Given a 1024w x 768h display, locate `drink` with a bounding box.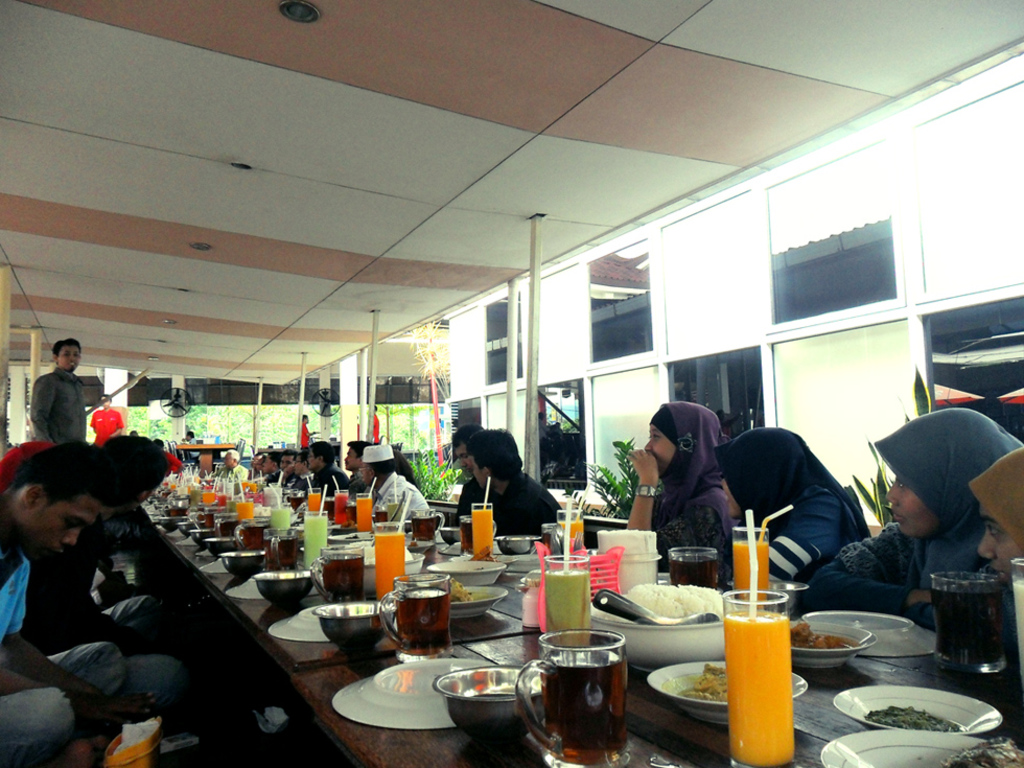
Located: {"x1": 392, "y1": 587, "x2": 451, "y2": 666}.
